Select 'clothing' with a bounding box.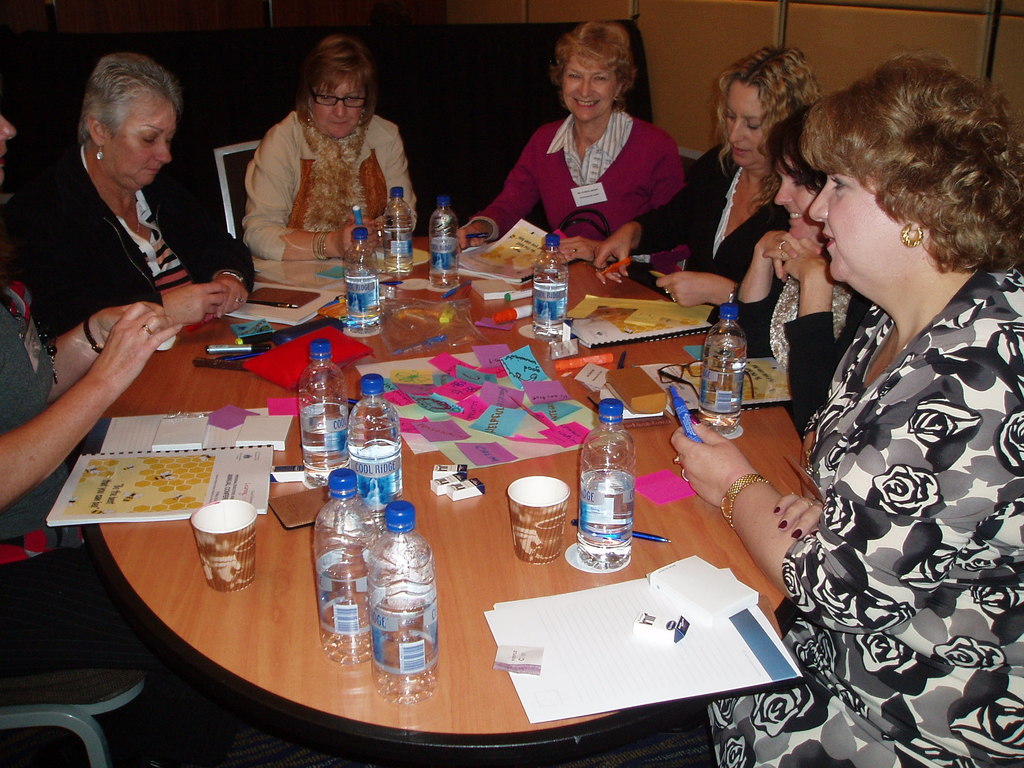
locate(0, 237, 161, 683).
